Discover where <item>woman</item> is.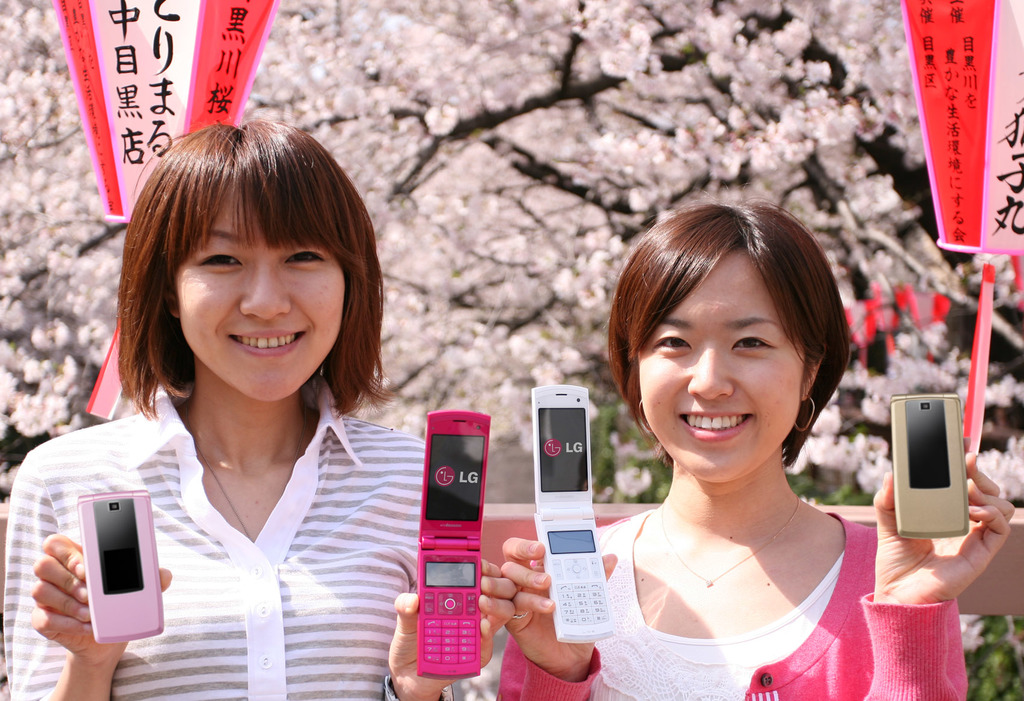
Discovered at (x1=498, y1=194, x2=1016, y2=700).
